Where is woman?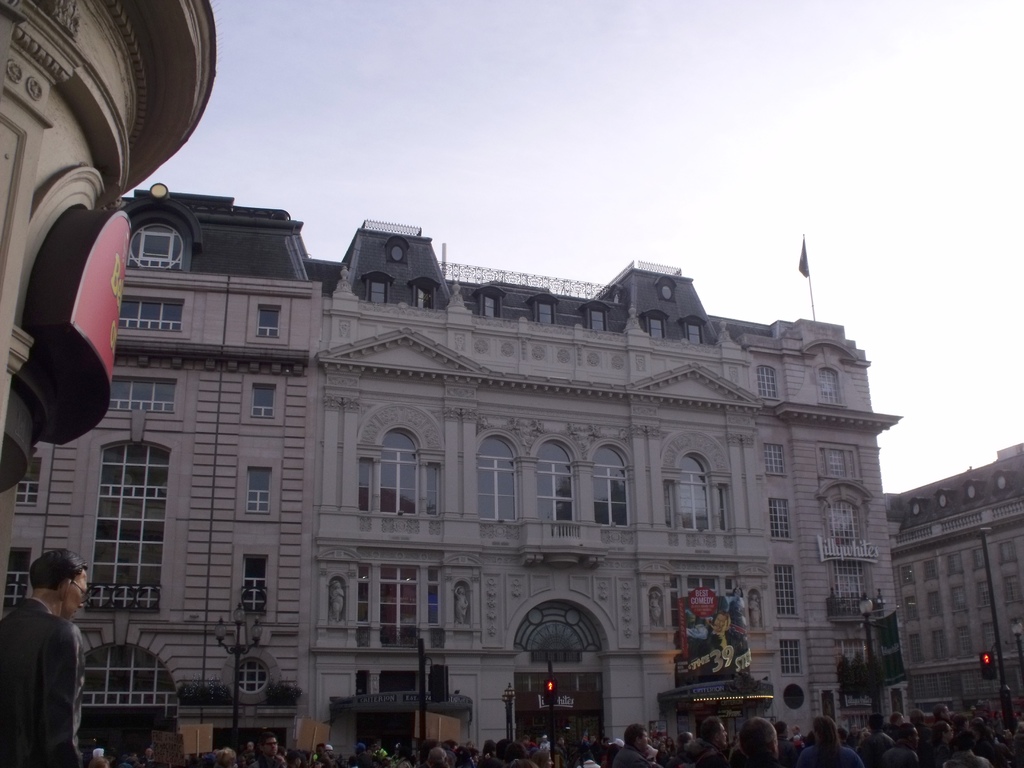
<bbox>664, 737, 675, 752</bbox>.
